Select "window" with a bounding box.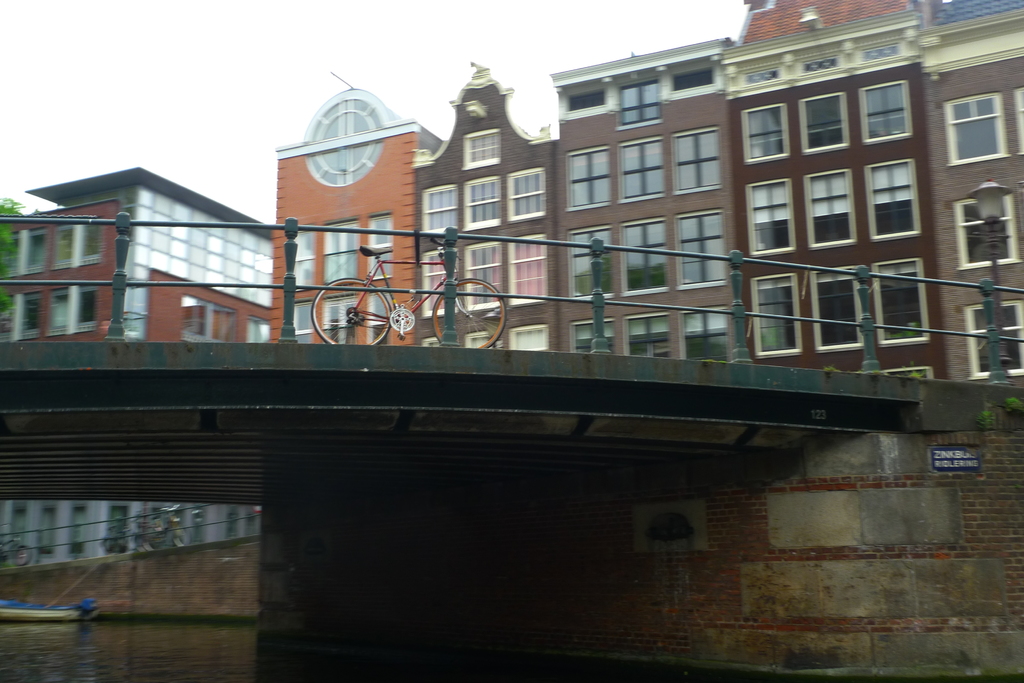
x1=462, y1=237, x2=504, y2=312.
